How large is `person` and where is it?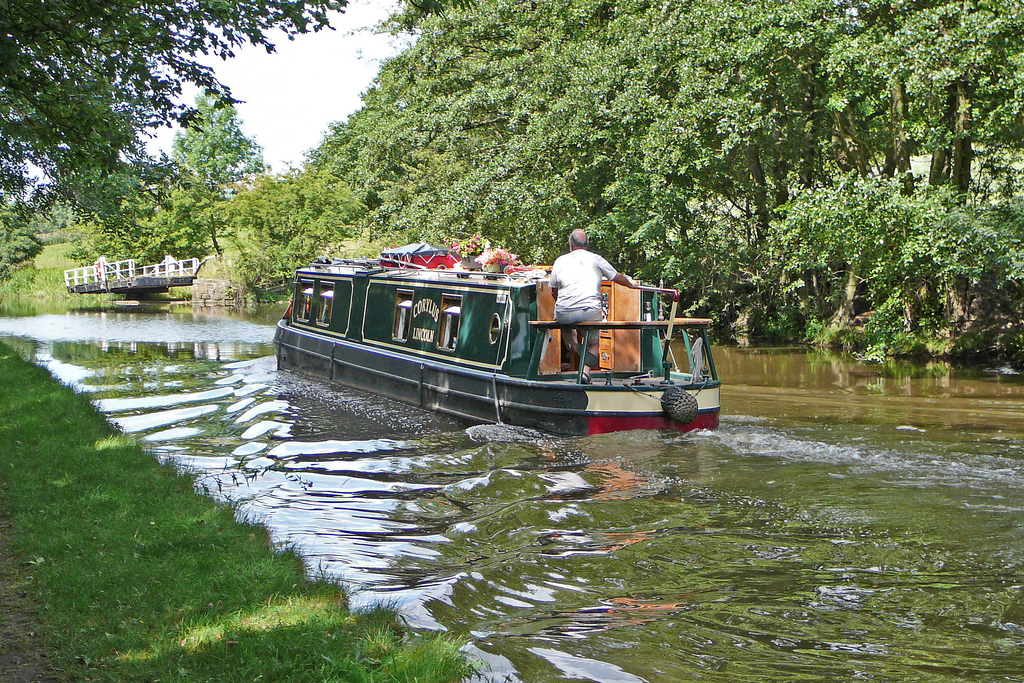
Bounding box: [547, 228, 640, 383].
